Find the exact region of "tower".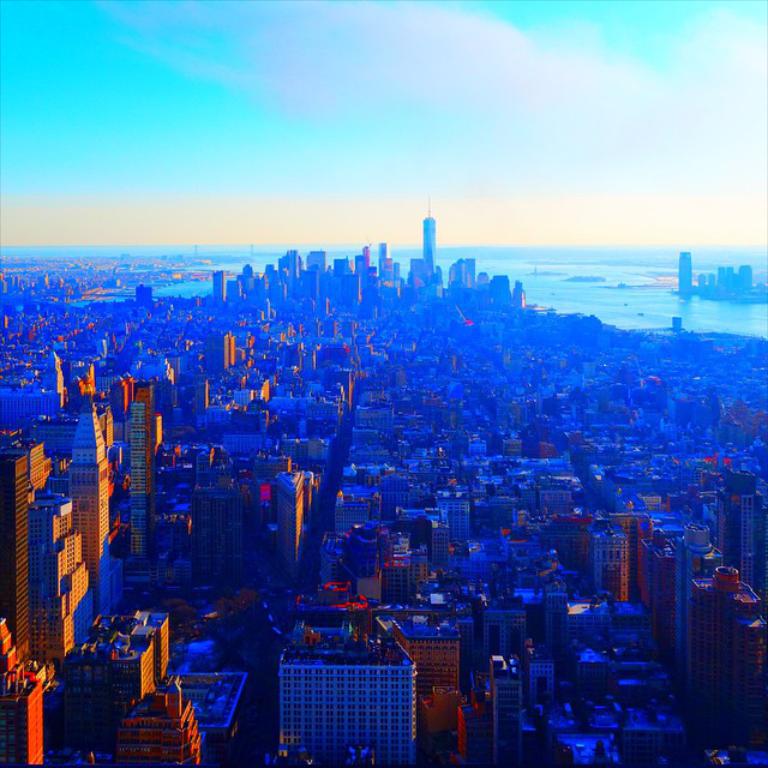
Exact region: crop(272, 614, 425, 767).
